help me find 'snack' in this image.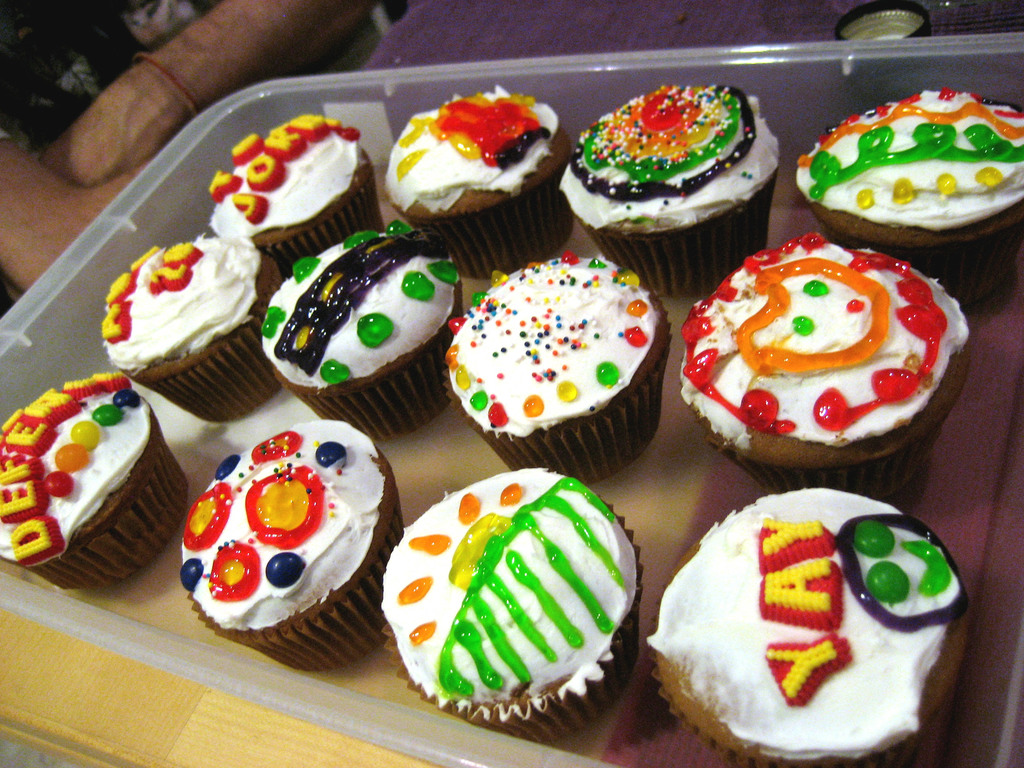
Found it: region(378, 468, 655, 742).
